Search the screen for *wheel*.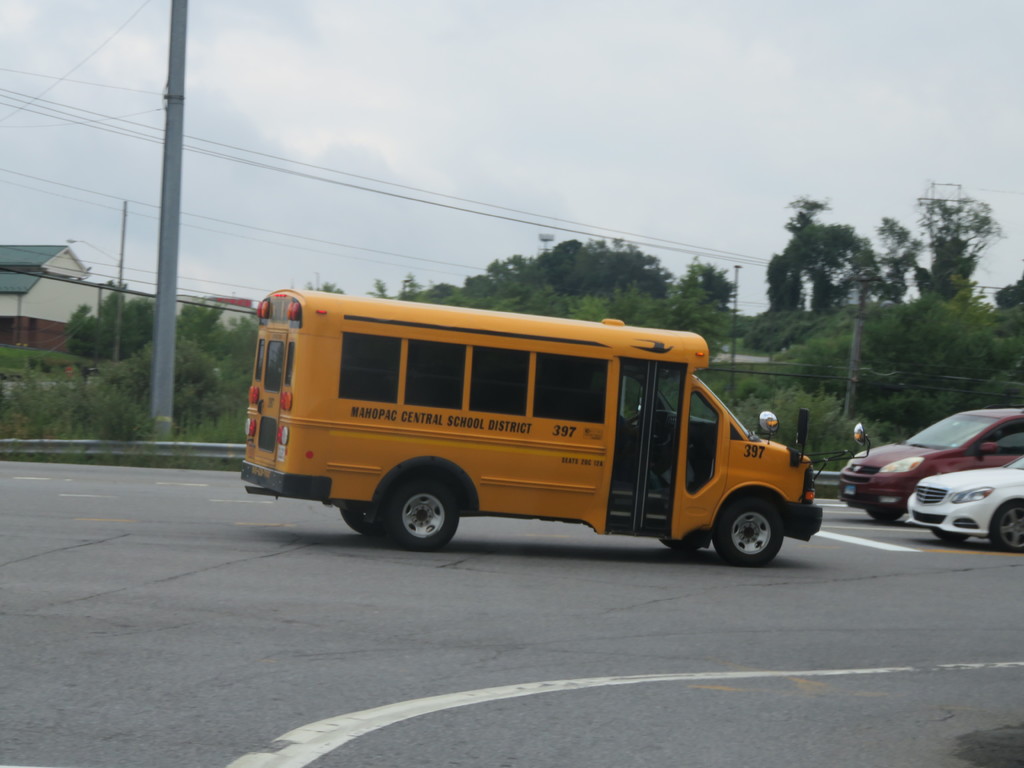
Found at [990, 498, 1023, 548].
